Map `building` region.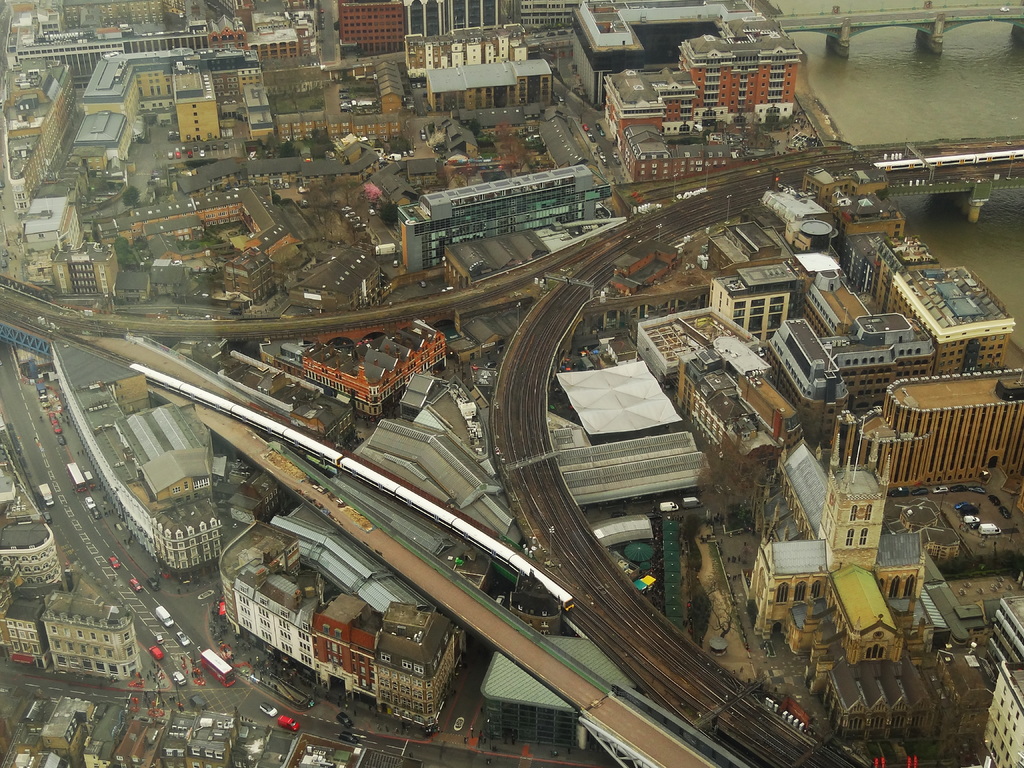
Mapped to detection(3, 598, 50, 669).
